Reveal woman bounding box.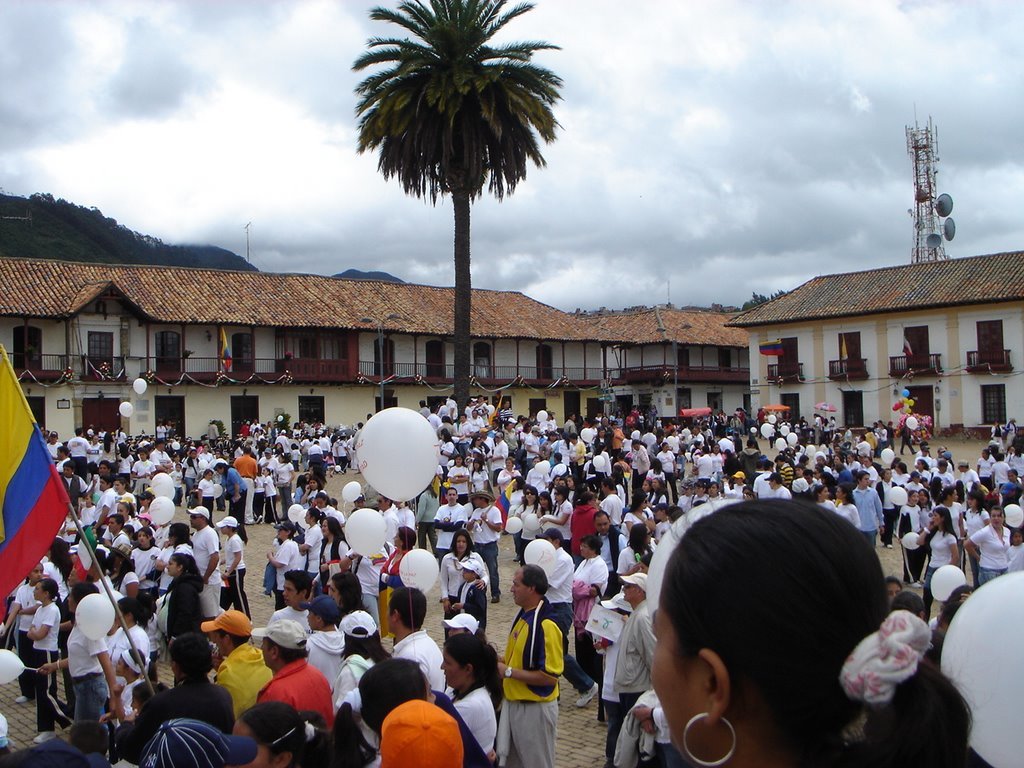
Revealed: bbox=[599, 486, 930, 767].
